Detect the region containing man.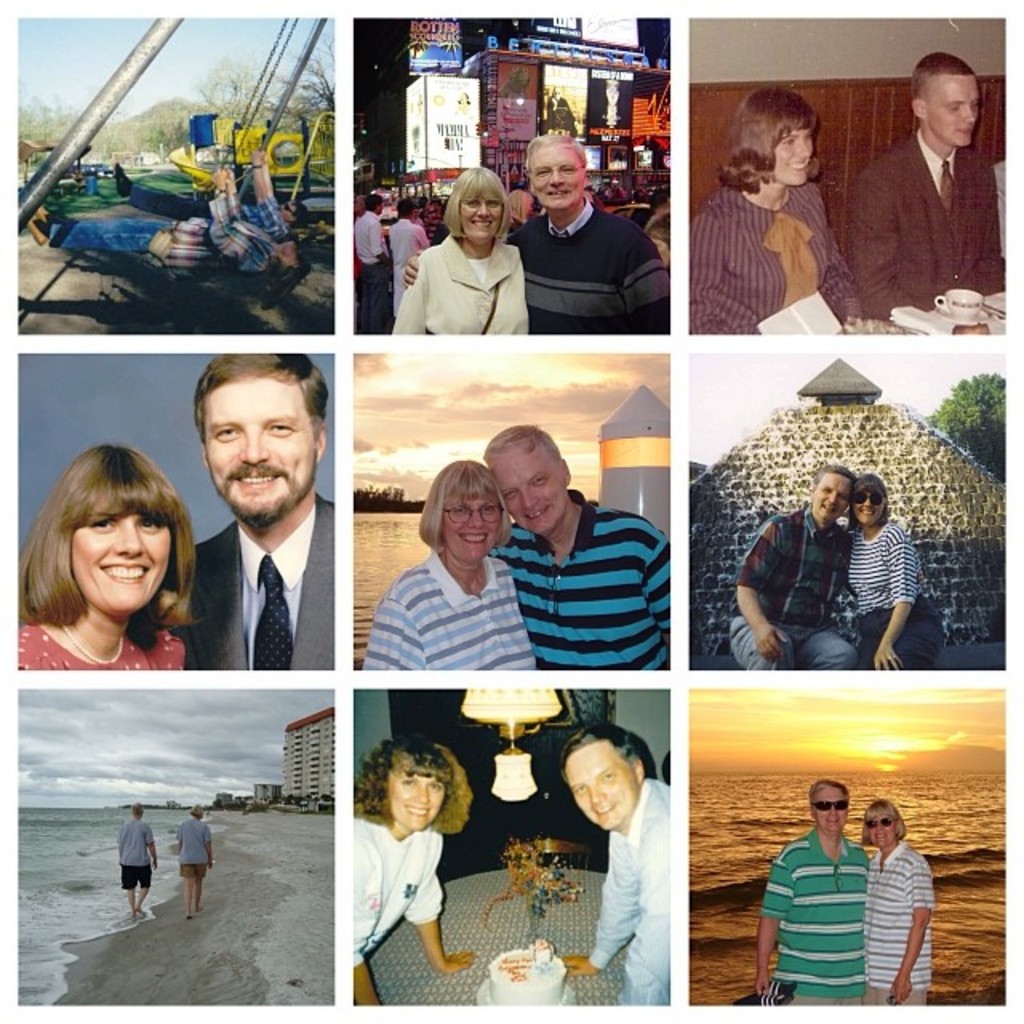
crop(354, 194, 389, 336).
